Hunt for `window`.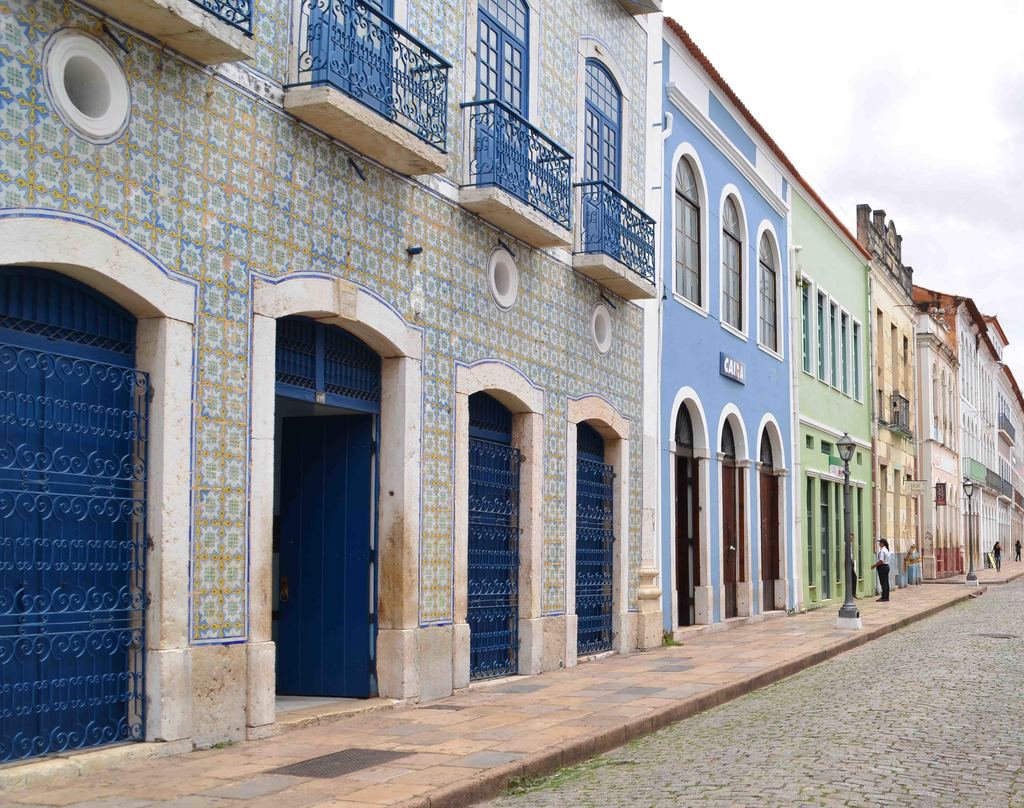
Hunted down at x1=670 y1=136 x2=708 y2=316.
